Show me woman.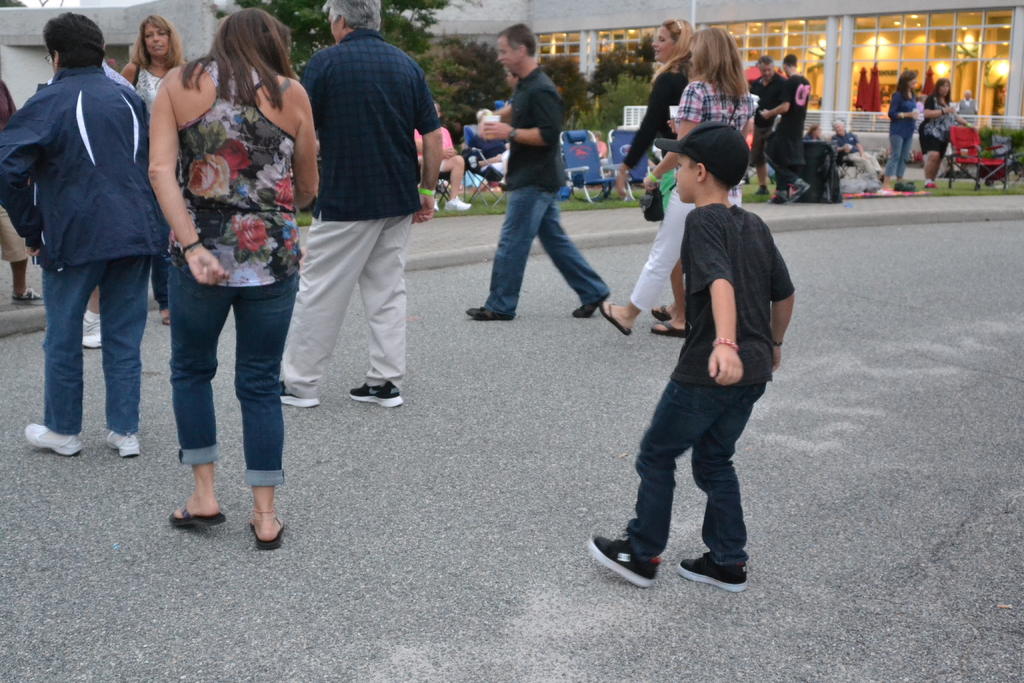
woman is here: bbox=(0, 10, 163, 462).
